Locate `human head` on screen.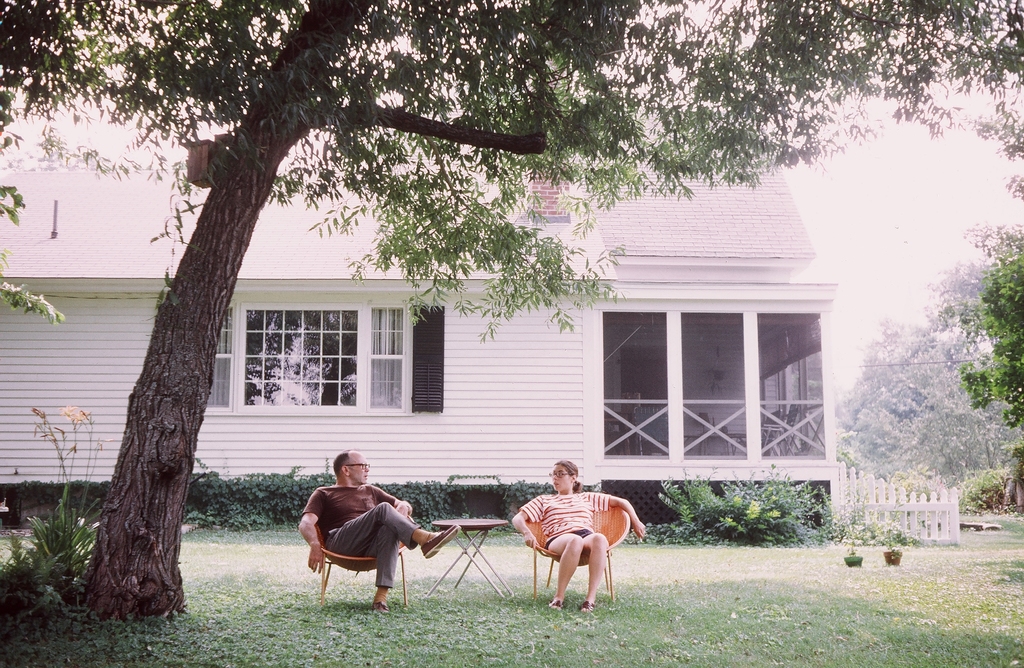
On screen at {"left": 330, "top": 449, "right": 370, "bottom": 484}.
